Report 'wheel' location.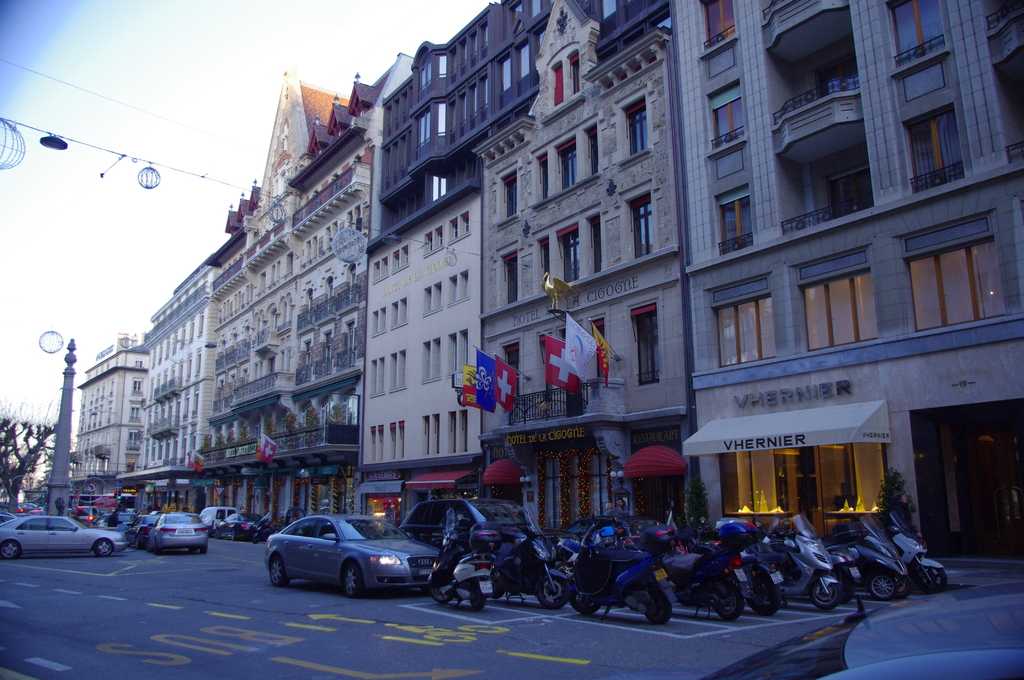
Report: x1=920, y1=568, x2=948, y2=593.
